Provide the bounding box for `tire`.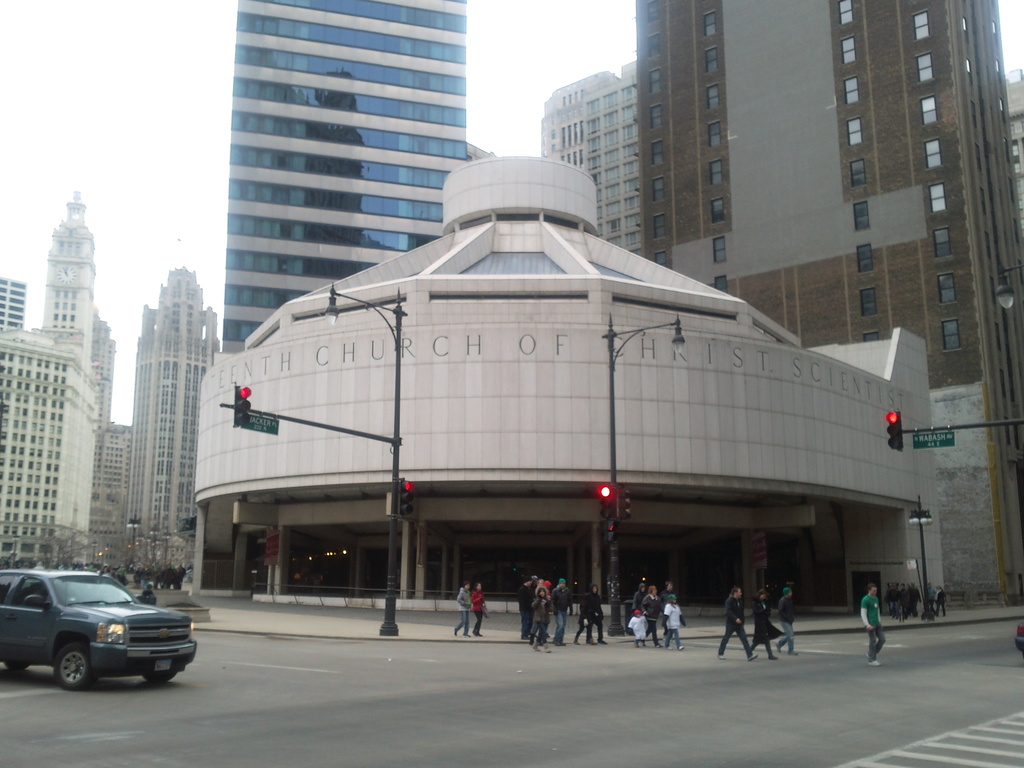
<region>54, 642, 97, 691</region>.
